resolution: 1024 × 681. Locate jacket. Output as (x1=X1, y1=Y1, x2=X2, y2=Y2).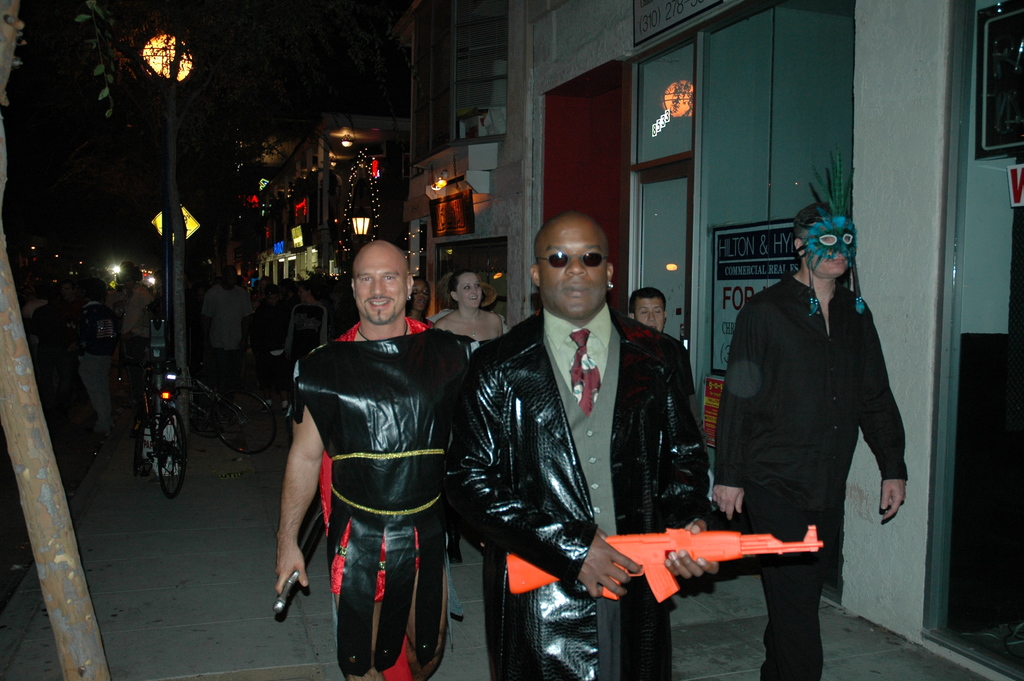
(x1=724, y1=224, x2=904, y2=559).
